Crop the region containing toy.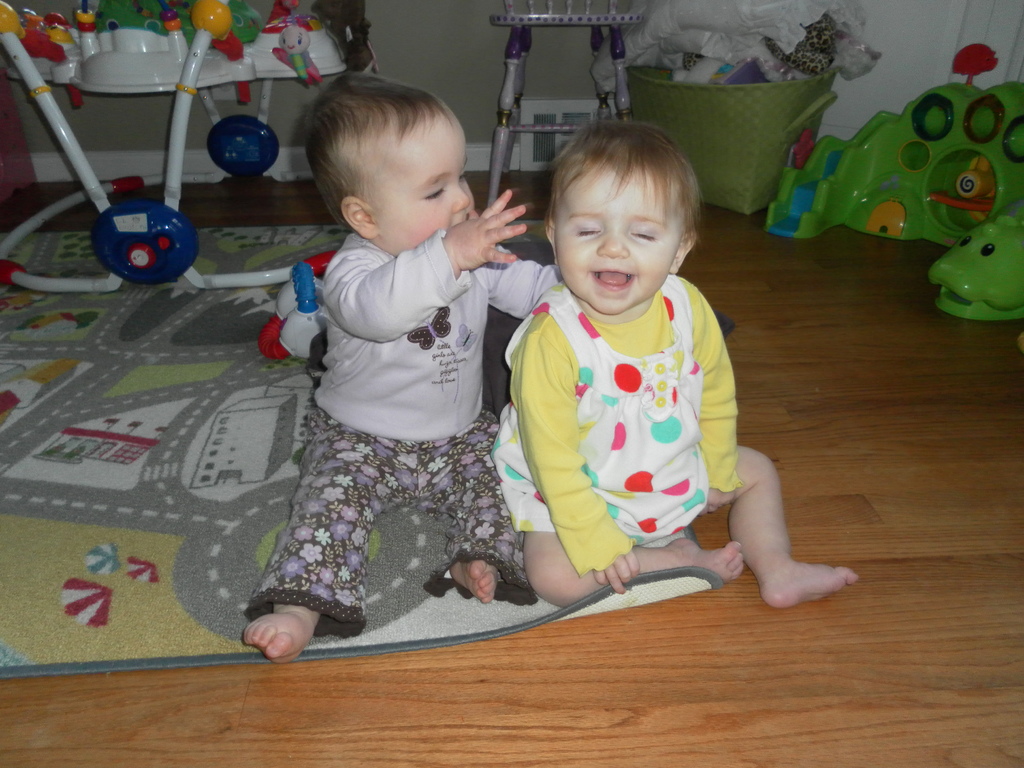
Crop region: 767:43:1023:241.
